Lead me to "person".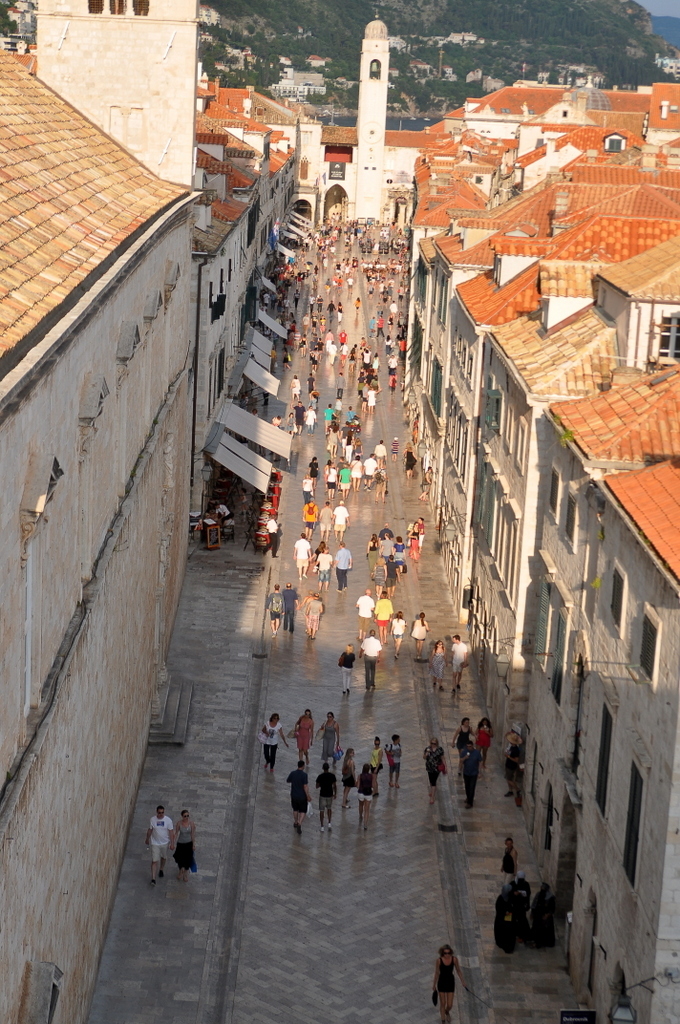
Lead to 289,764,312,837.
